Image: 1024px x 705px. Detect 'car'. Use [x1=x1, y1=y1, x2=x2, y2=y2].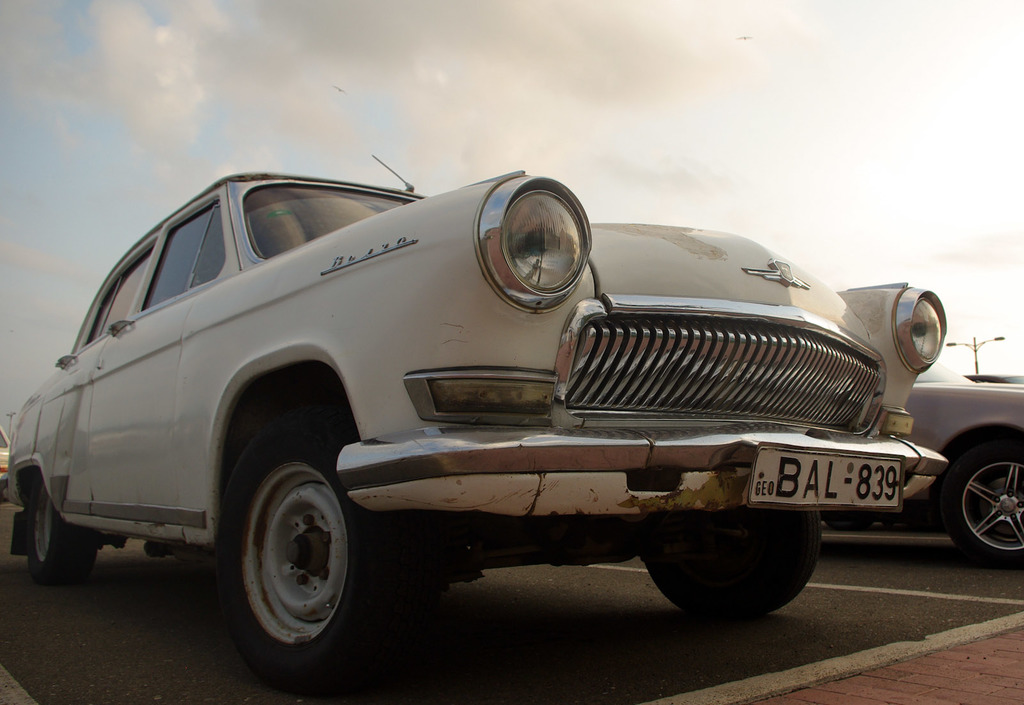
[x1=0, y1=425, x2=13, y2=491].
